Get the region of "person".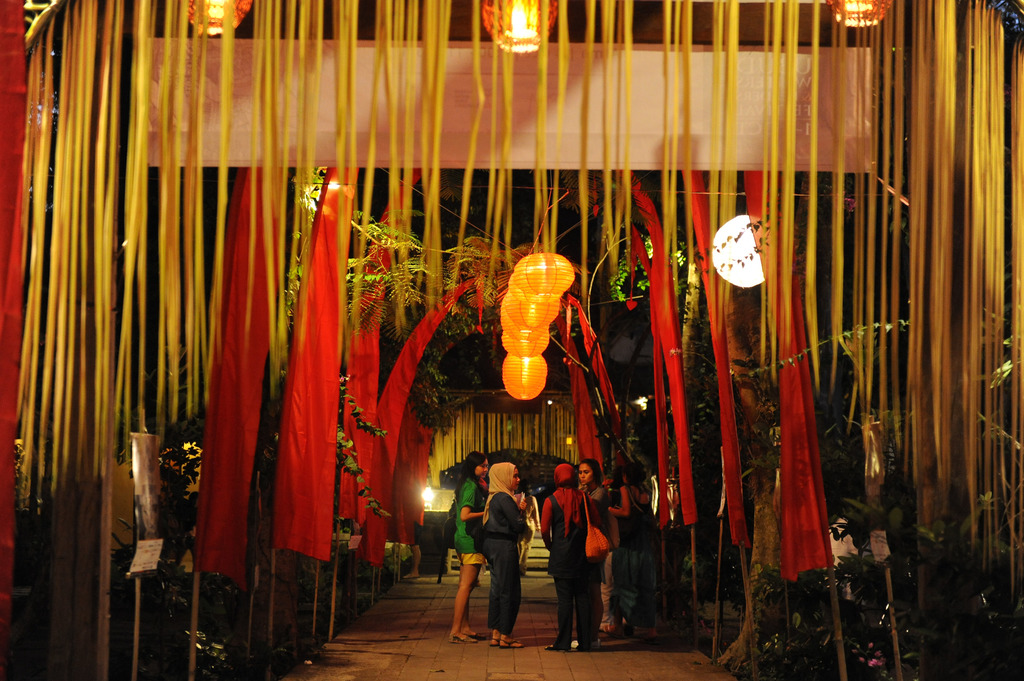
region(540, 465, 598, 650).
